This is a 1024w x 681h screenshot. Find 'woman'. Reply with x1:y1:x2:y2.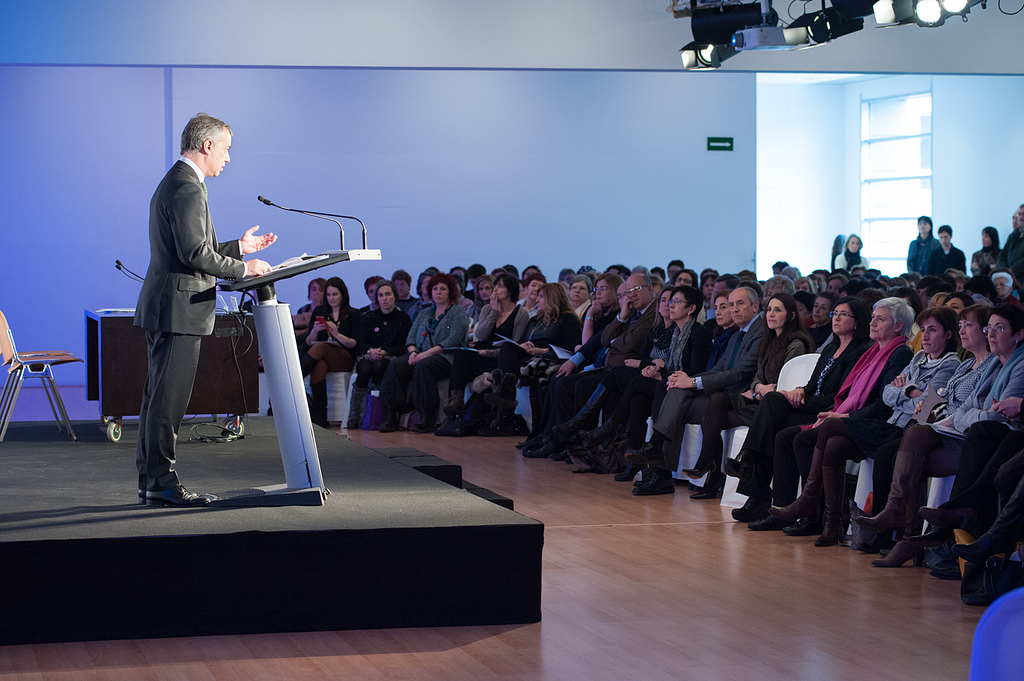
687:291:813:498.
